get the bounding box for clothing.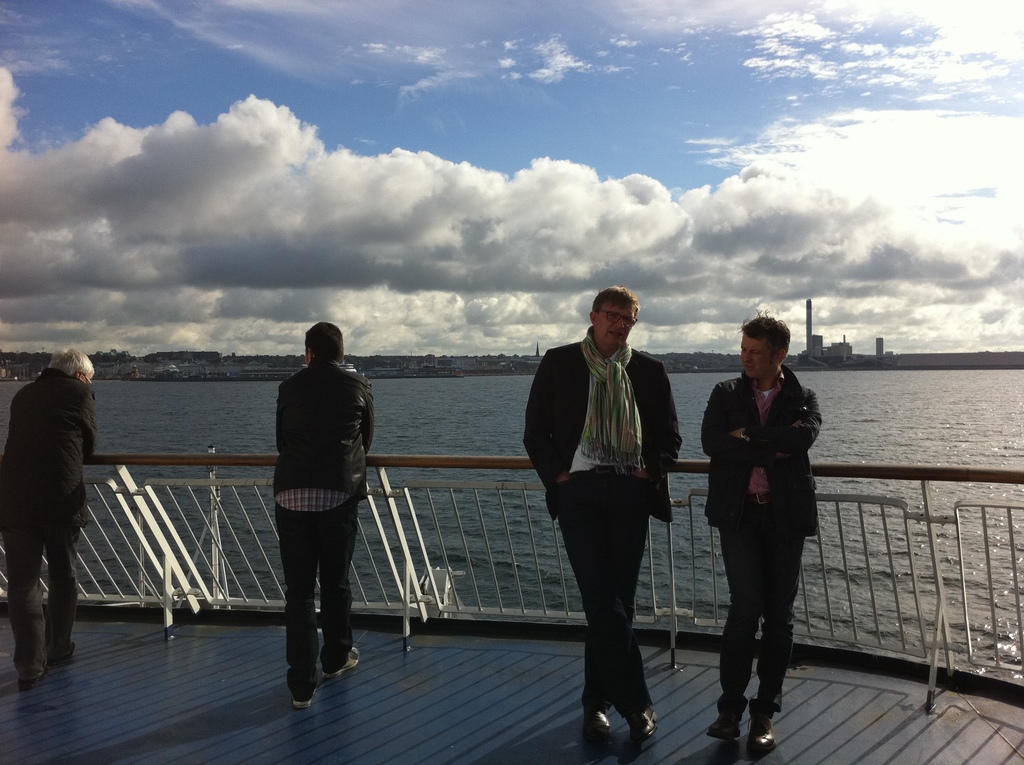
detection(285, 360, 380, 700).
